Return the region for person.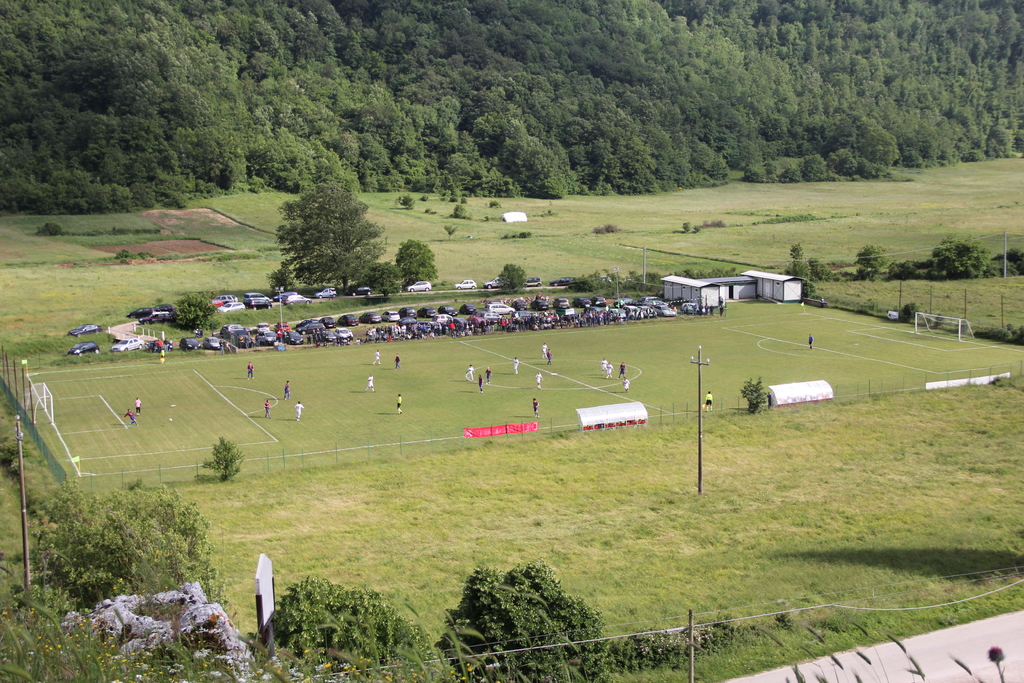
bbox=(135, 395, 140, 411).
